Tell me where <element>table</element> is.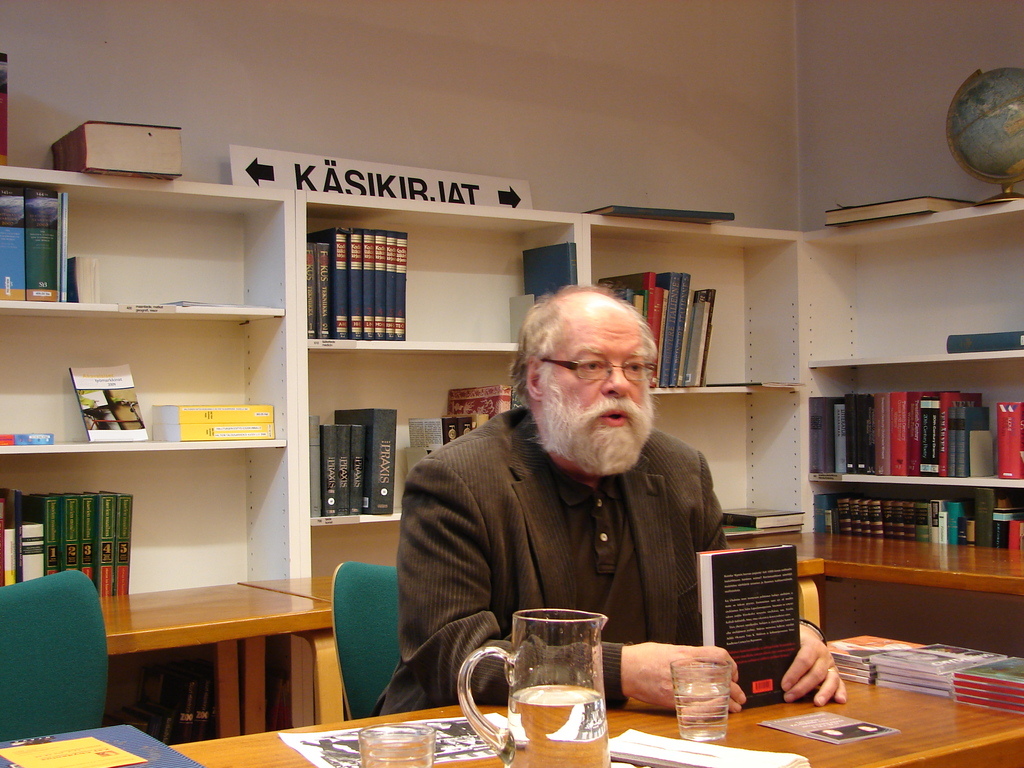
<element>table</element> is at [x1=166, y1=634, x2=1023, y2=767].
